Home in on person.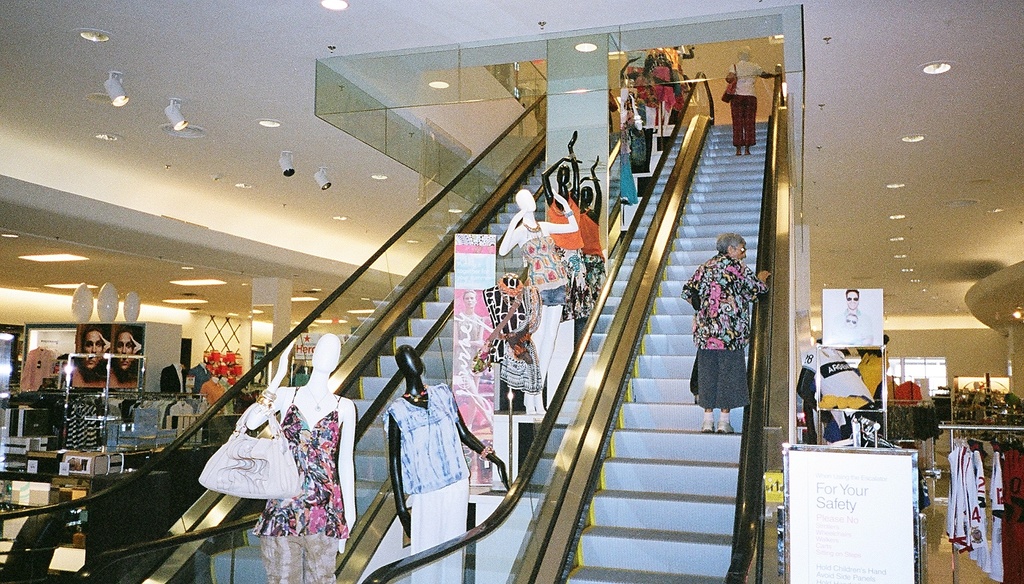
Homed in at region(502, 186, 582, 426).
